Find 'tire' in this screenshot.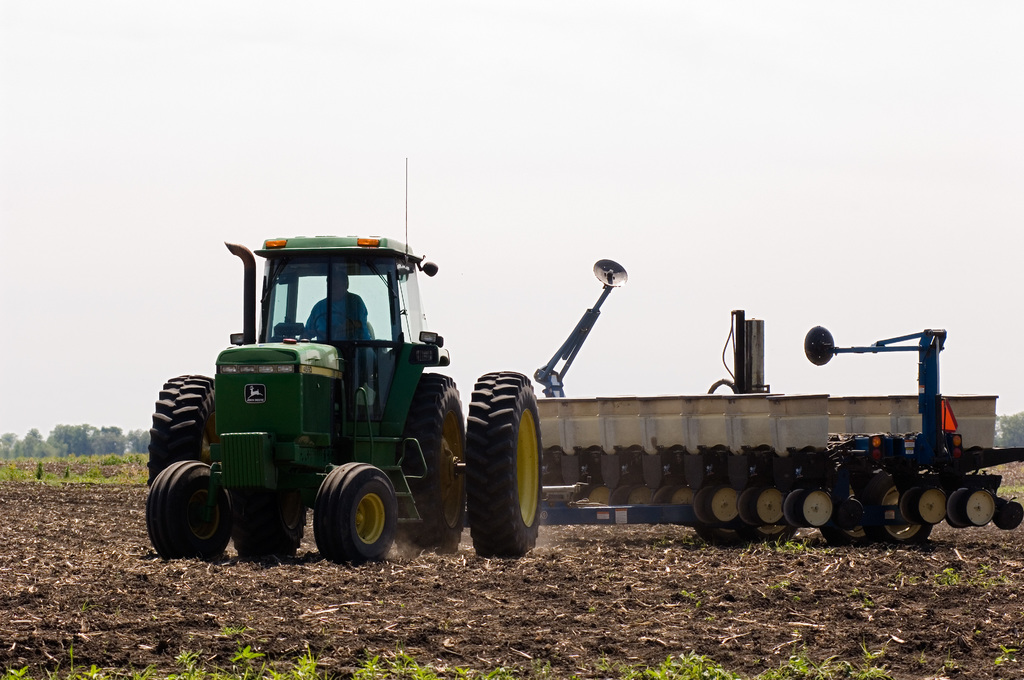
The bounding box for 'tire' is pyautogui.locateOnScreen(147, 460, 235, 560).
